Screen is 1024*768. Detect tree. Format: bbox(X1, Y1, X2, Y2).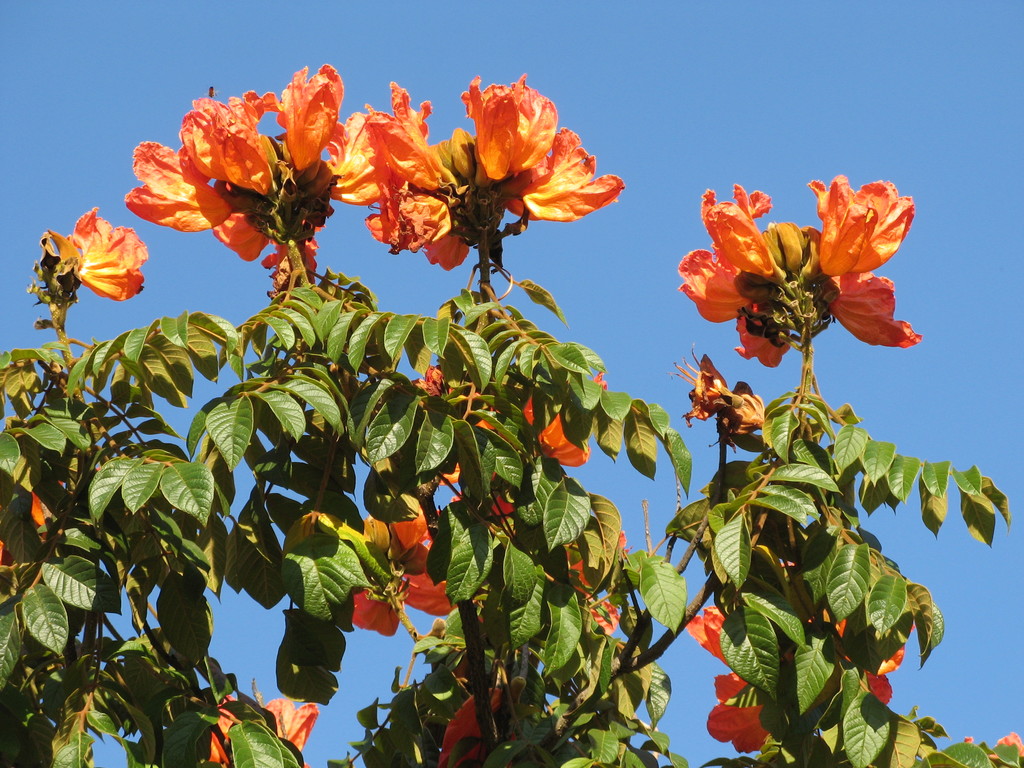
bbox(12, 1, 826, 748).
